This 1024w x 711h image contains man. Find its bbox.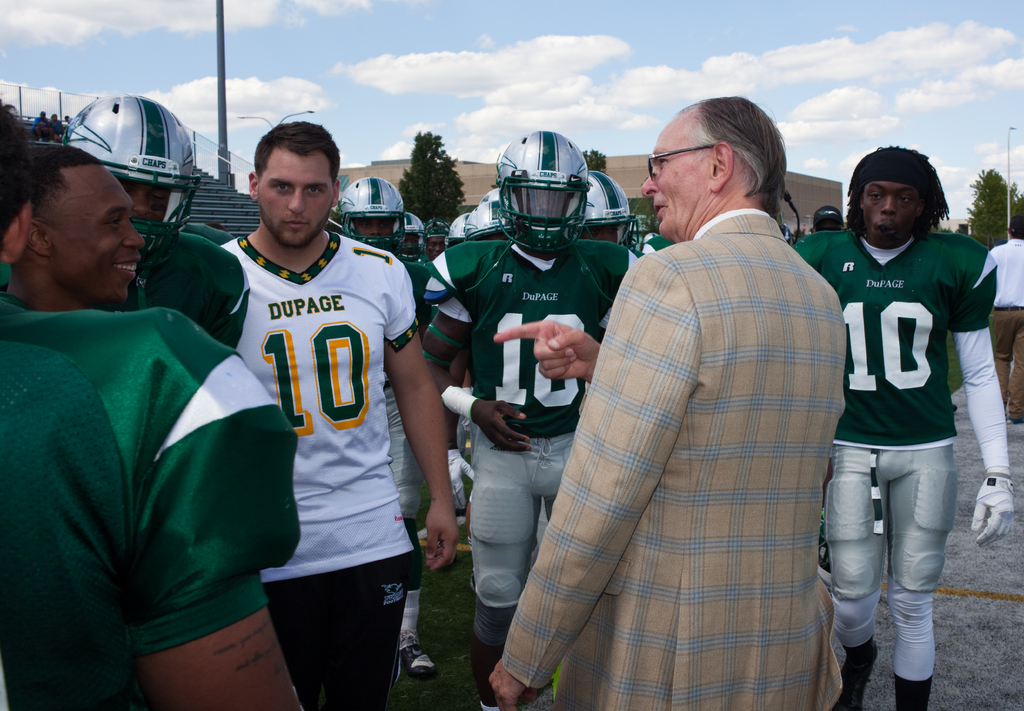
488/92/852/710.
